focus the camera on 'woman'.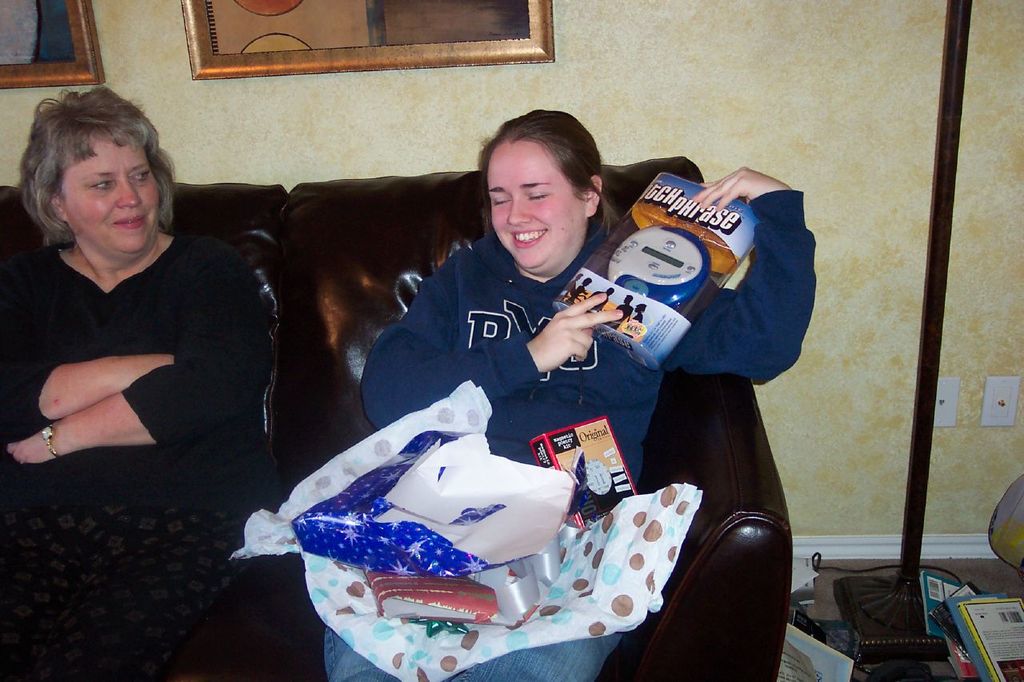
Focus region: <region>318, 105, 820, 681</region>.
